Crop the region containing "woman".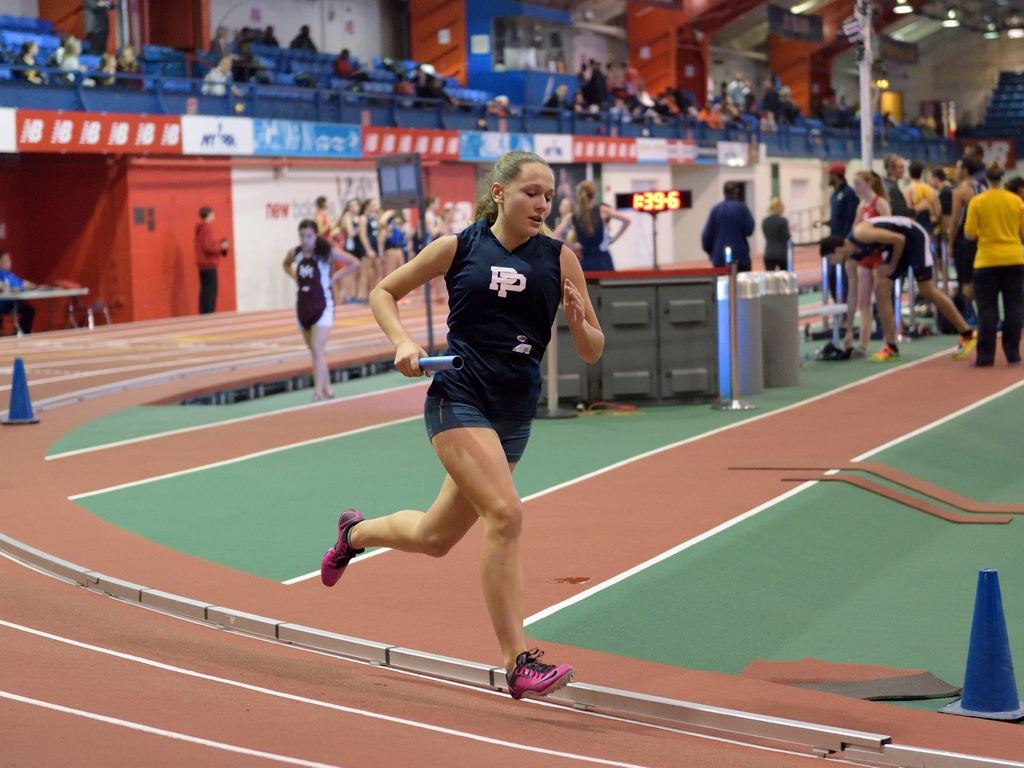
Crop region: 847, 172, 893, 357.
